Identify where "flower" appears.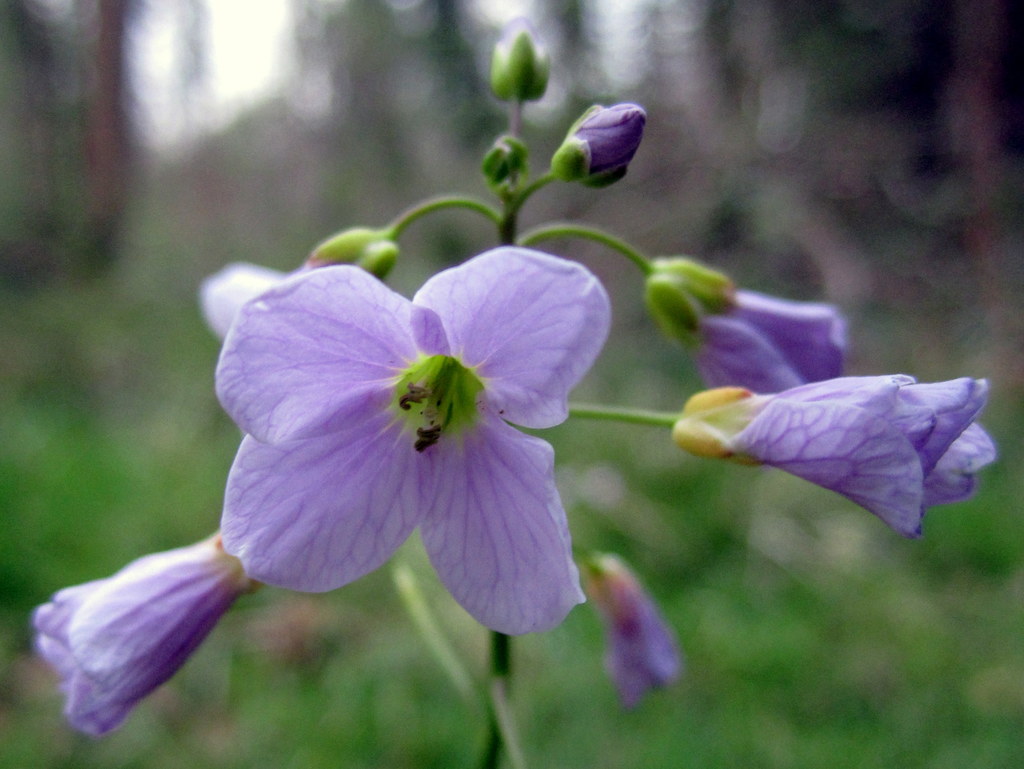
Appears at (673, 371, 996, 544).
